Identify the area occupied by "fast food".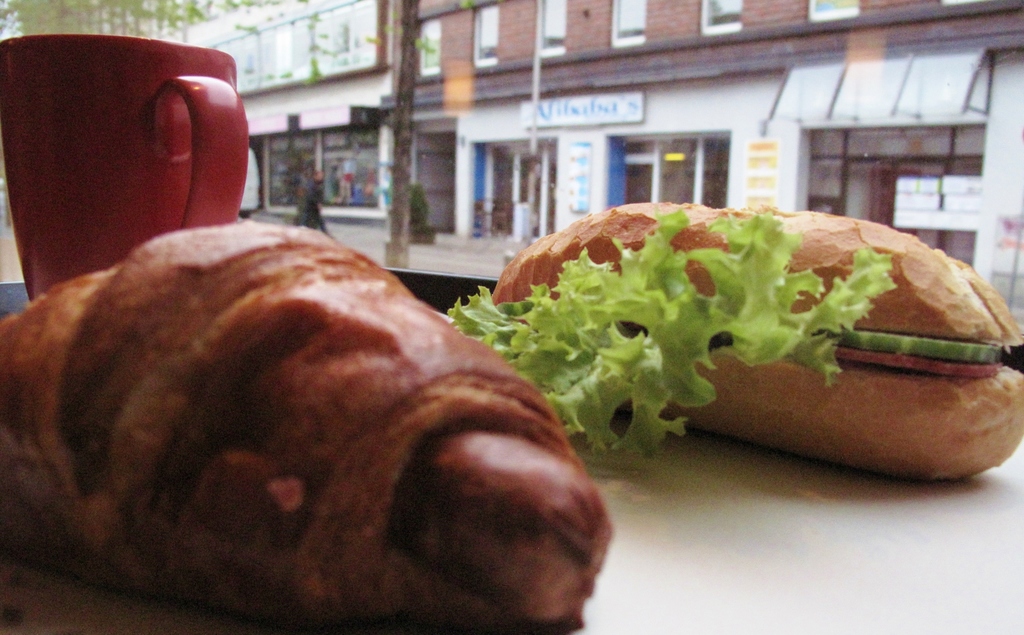
Area: select_region(490, 198, 1023, 499).
